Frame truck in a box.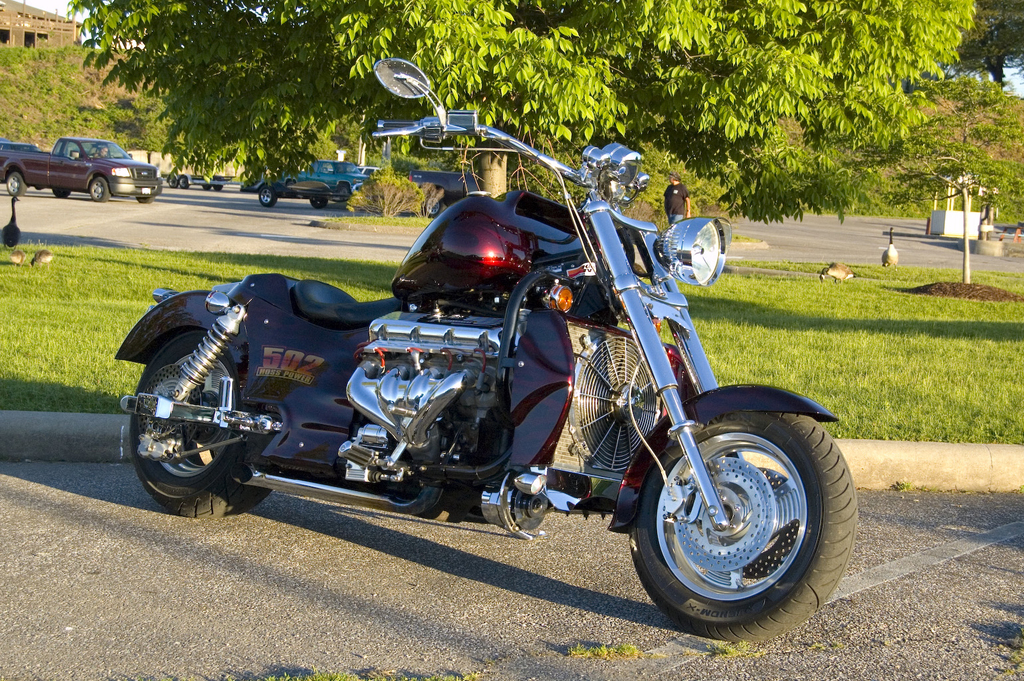
[x1=12, y1=128, x2=144, y2=195].
